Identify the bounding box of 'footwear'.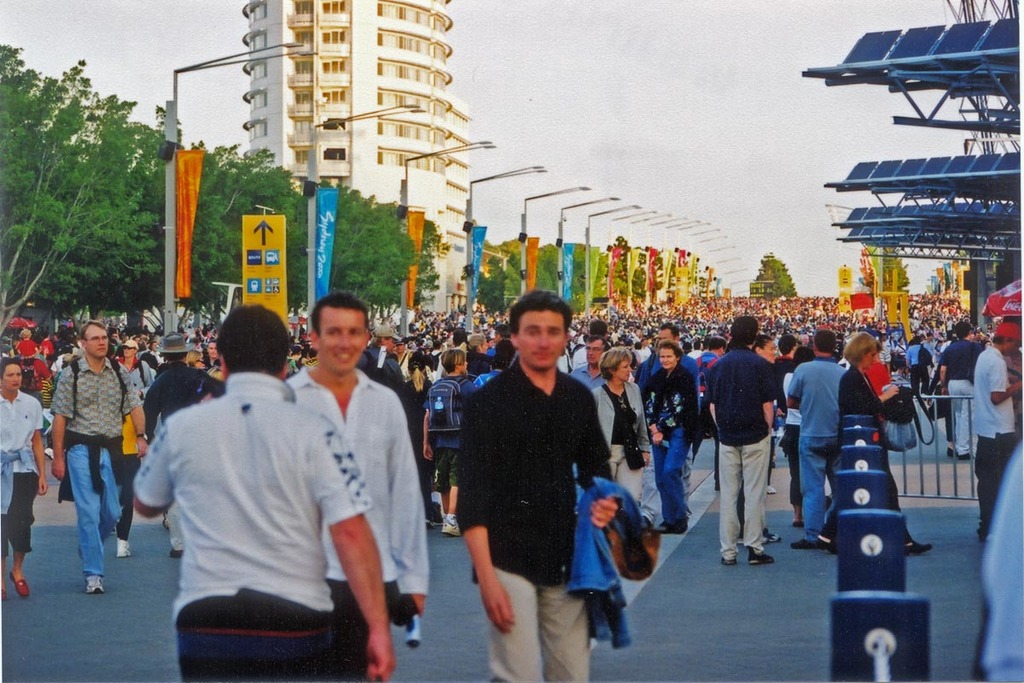
BBox(9, 568, 26, 594).
